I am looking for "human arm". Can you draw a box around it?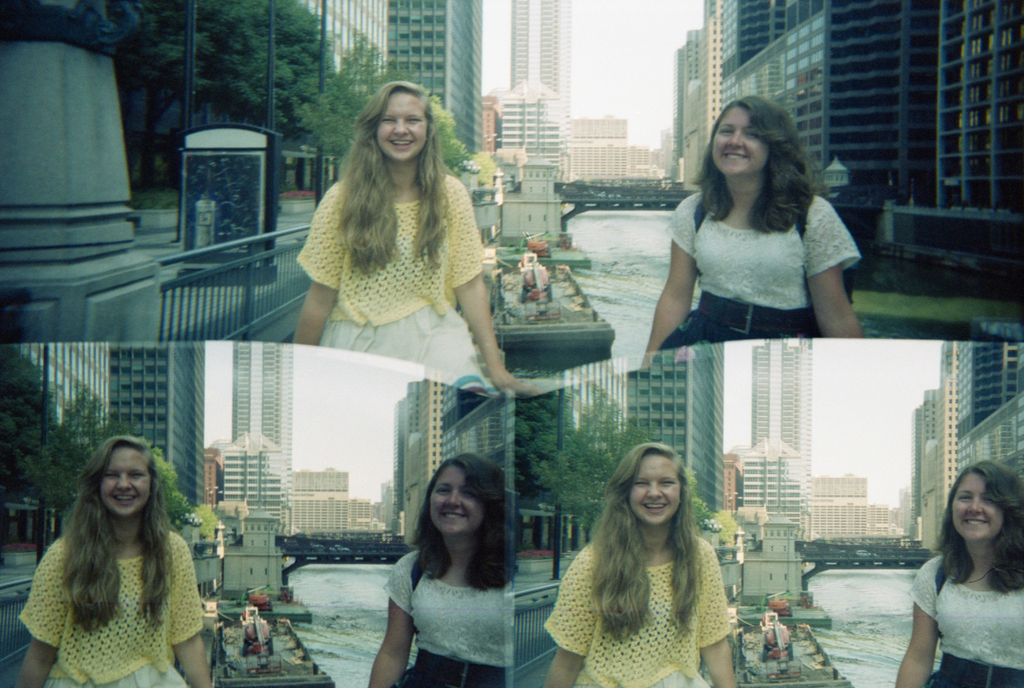
Sure, the bounding box is 899, 567, 934, 687.
